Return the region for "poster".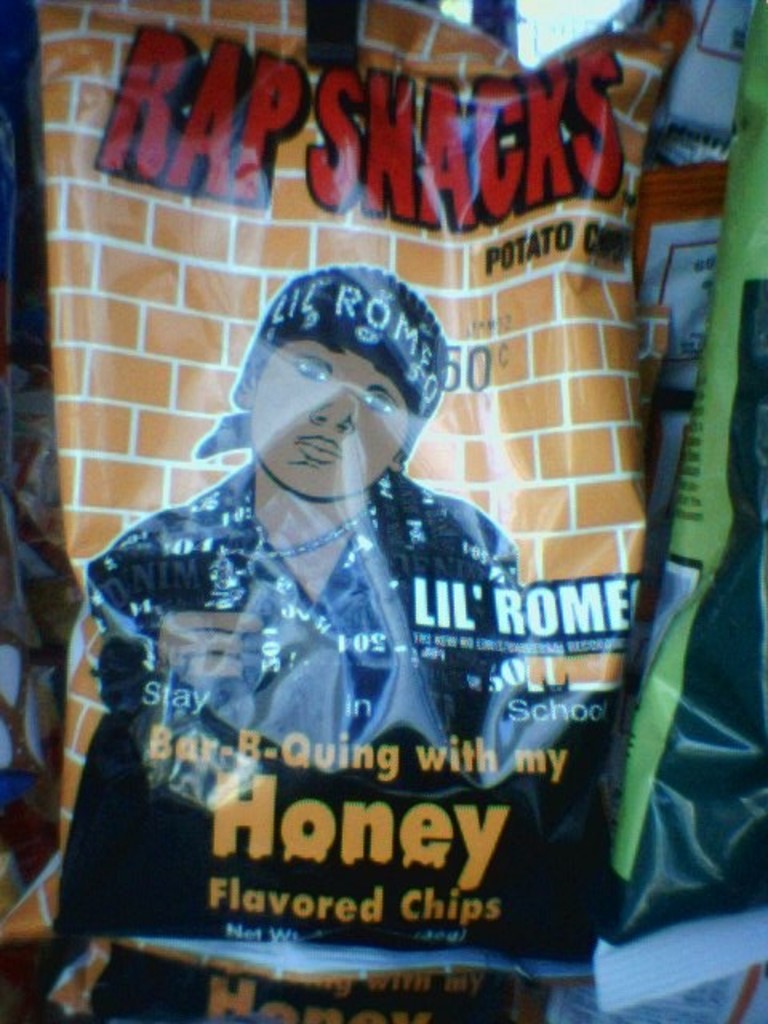
x1=0, y1=0, x2=698, y2=1022.
